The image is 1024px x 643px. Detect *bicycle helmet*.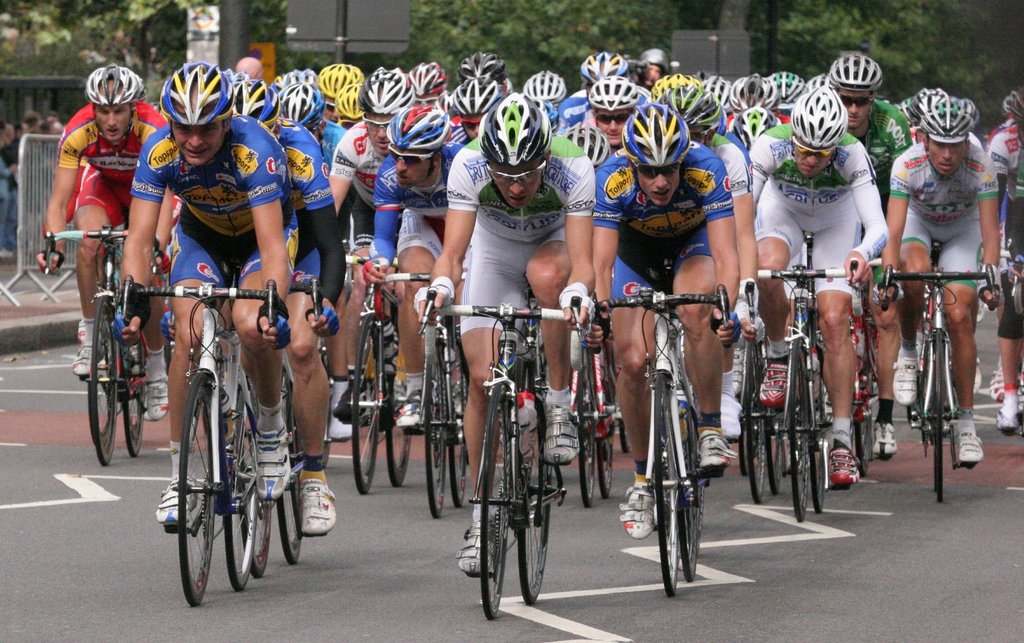
Detection: select_region(921, 92, 973, 142).
